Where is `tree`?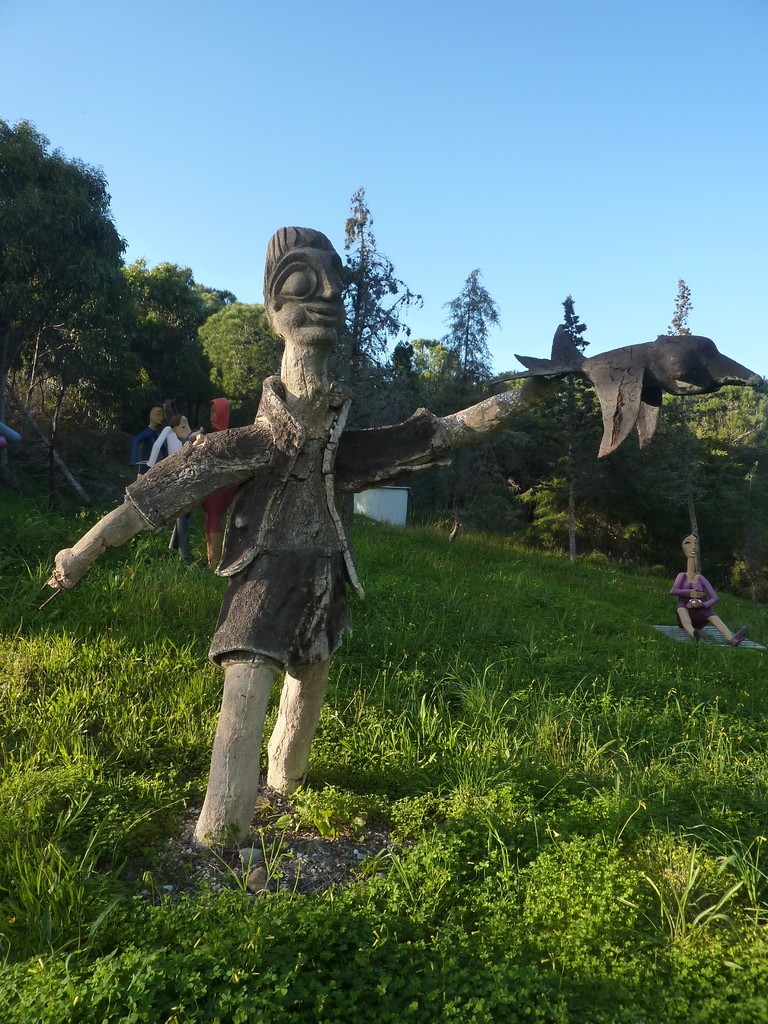
(653, 277, 719, 578).
